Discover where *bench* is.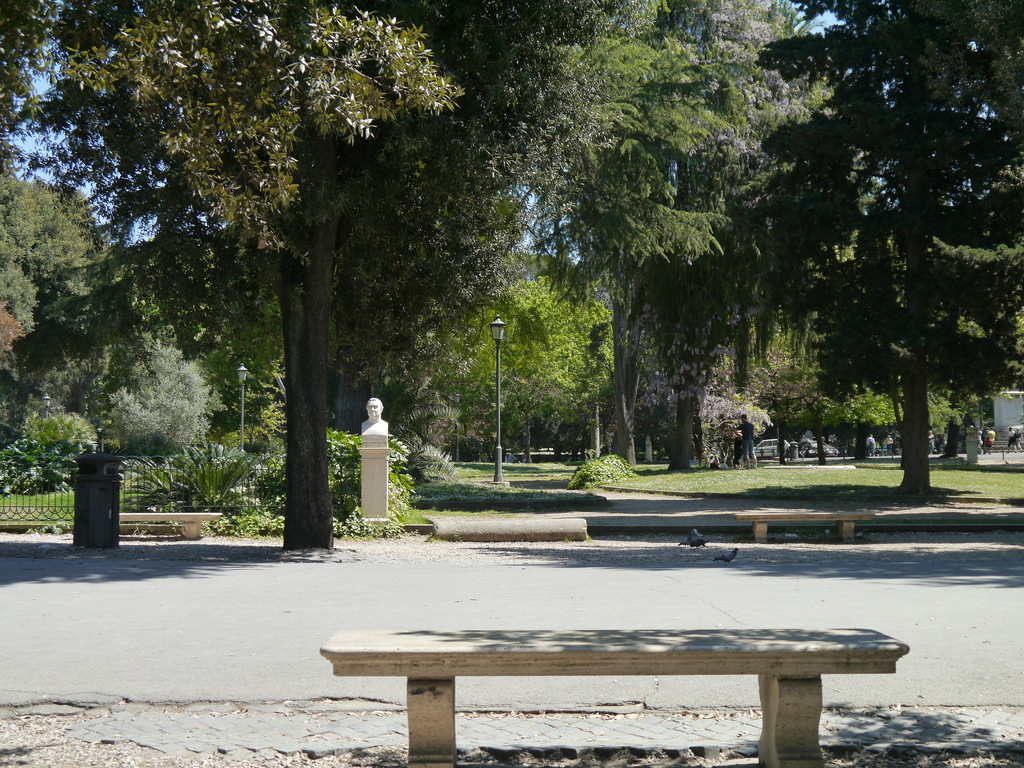
Discovered at [left=120, top=513, right=219, bottom=538].
